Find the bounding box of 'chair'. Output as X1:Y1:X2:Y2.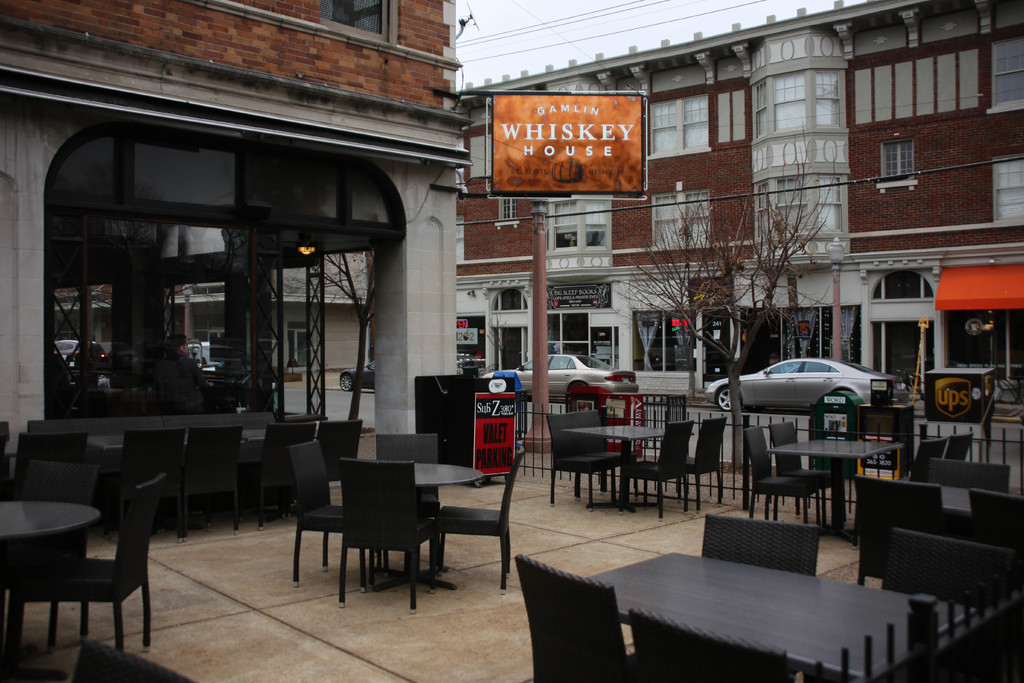
0:642:198:682.
